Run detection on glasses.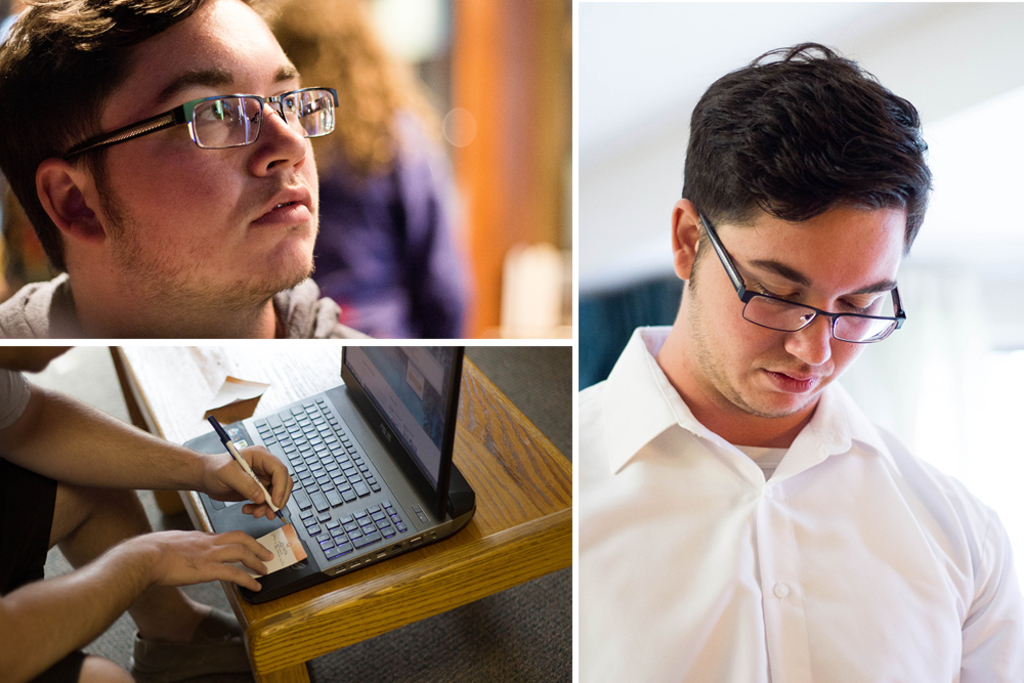
Result: bbox=[692, 205, 906, 346].
